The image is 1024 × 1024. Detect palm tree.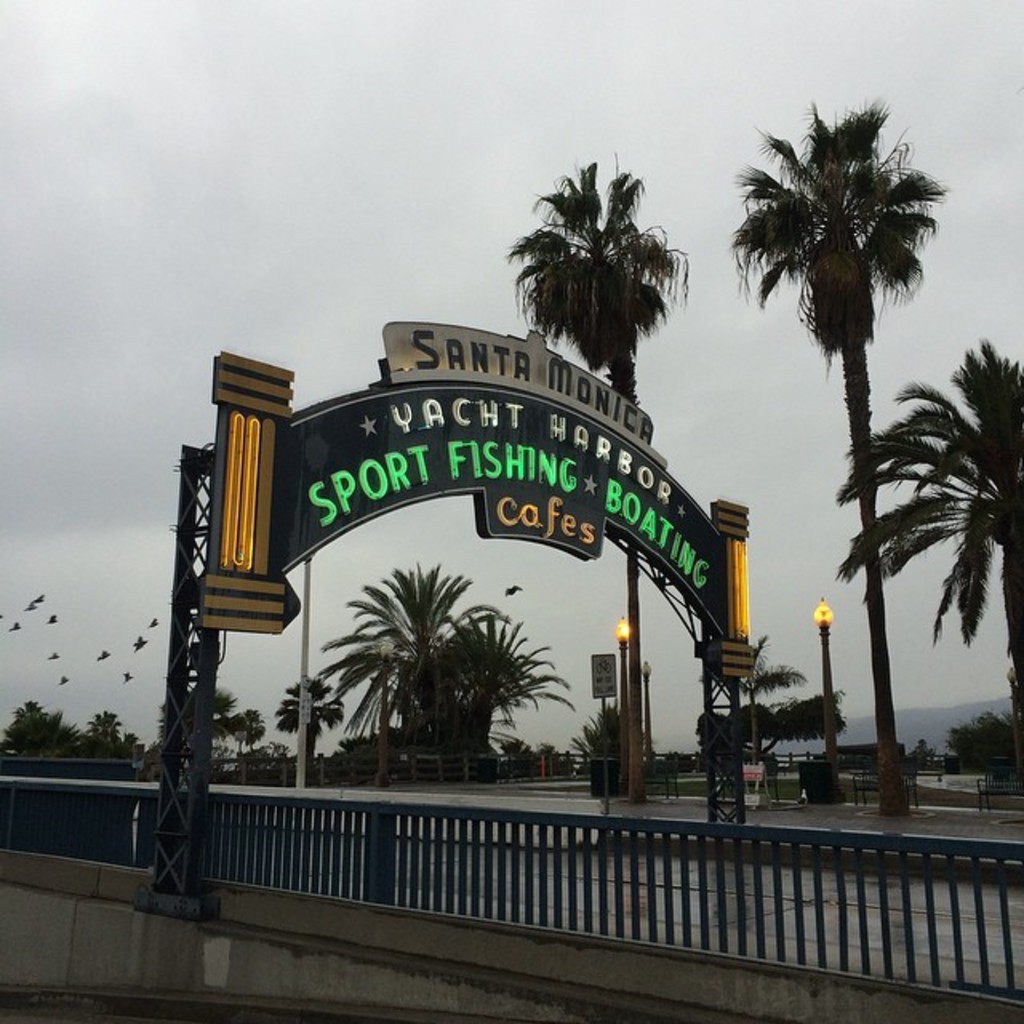
Detection: 827, 339, 1022, 712.
